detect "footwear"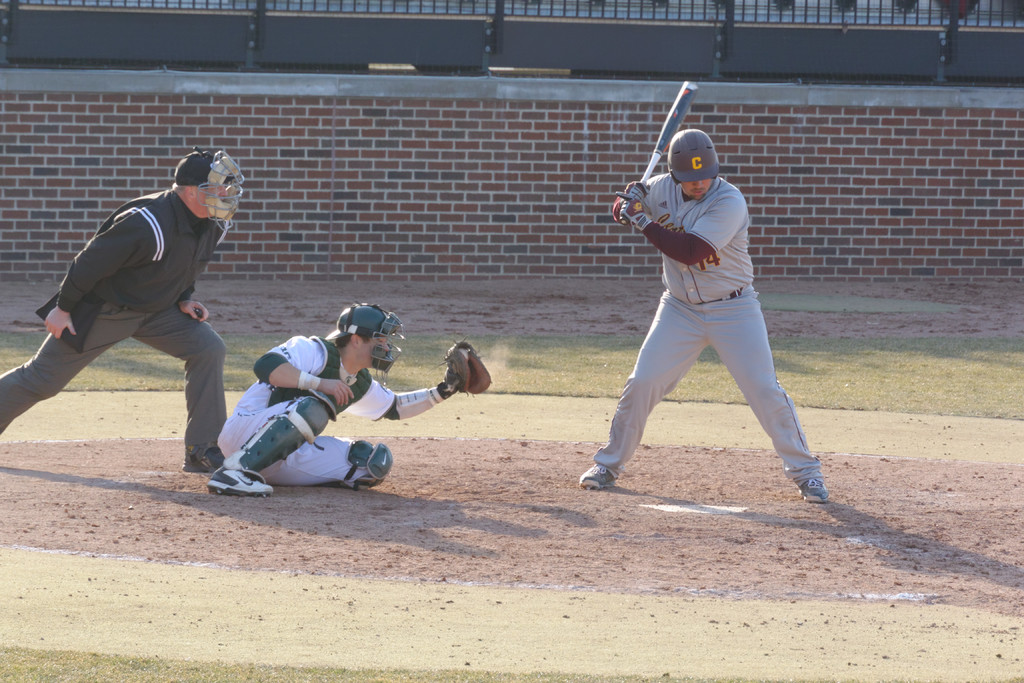
box(205, 470, 276, 496)
